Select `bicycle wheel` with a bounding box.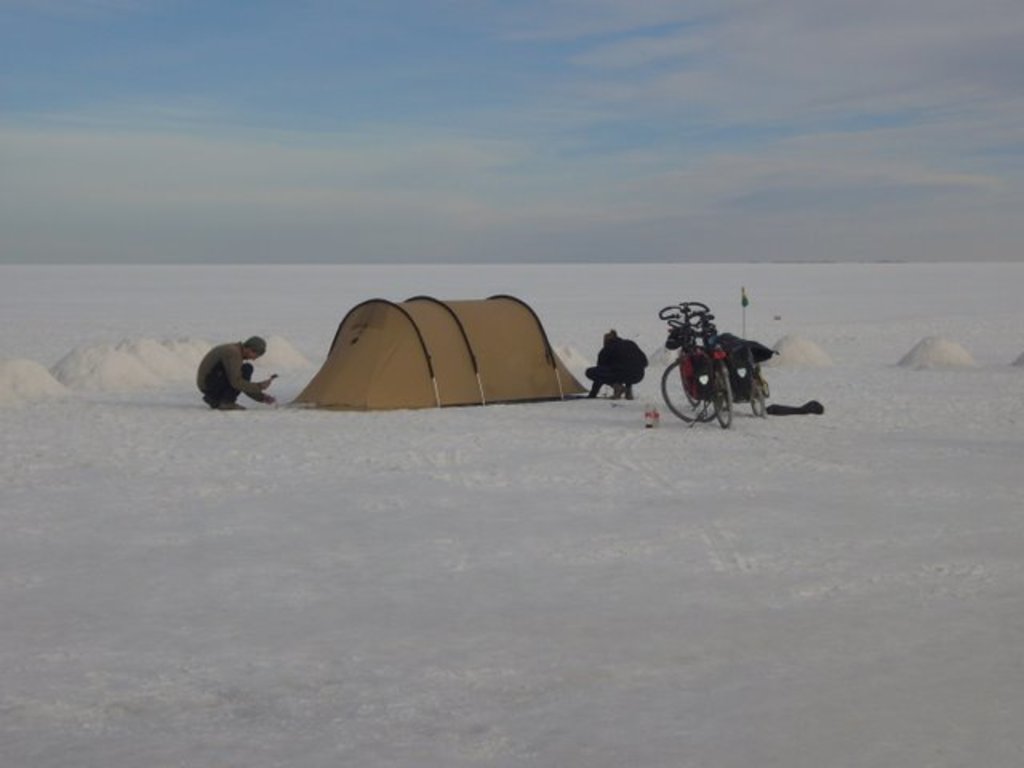
rect(662, 360, 720, 424).
